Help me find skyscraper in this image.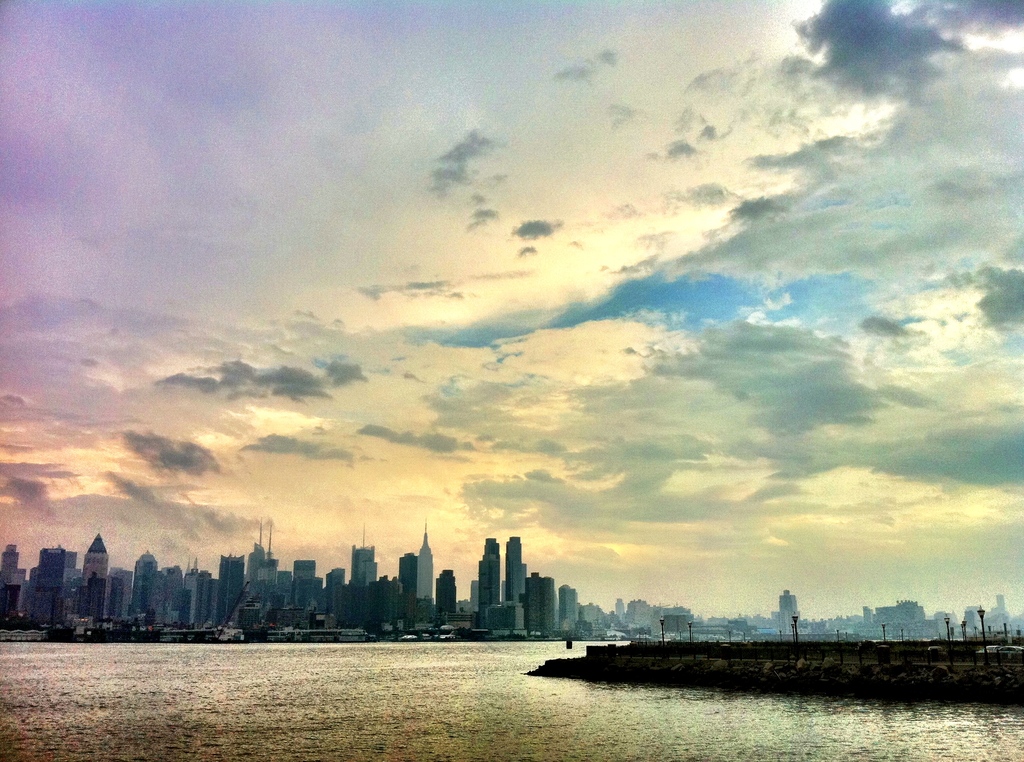
Found it: [x1=327, y1=570, x2=352, y2=599].
